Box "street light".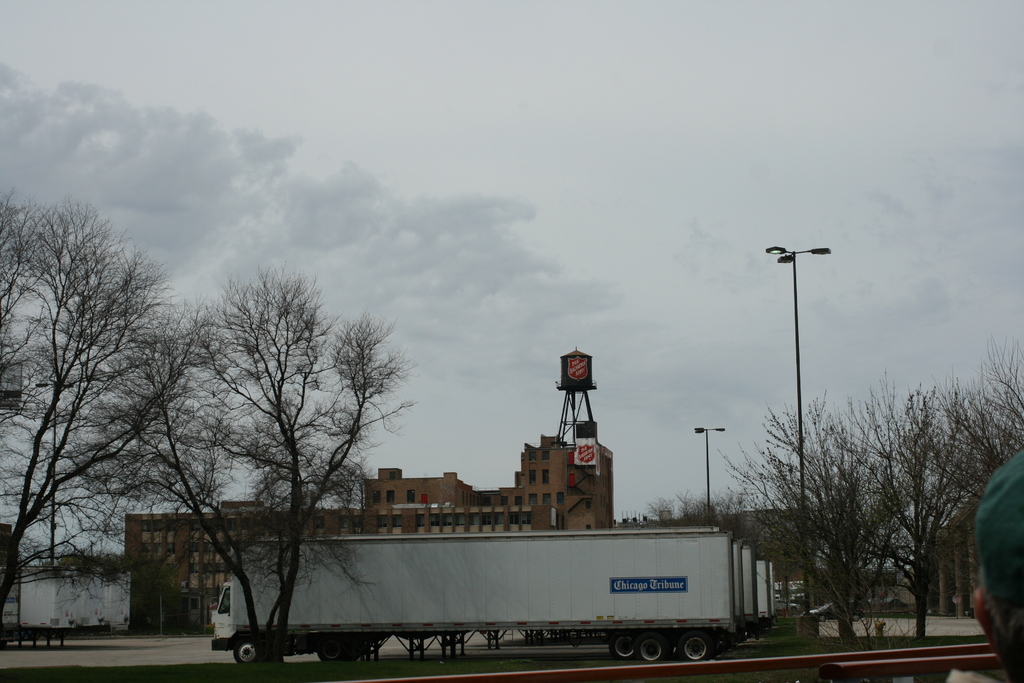
<box>769,245,826,601</box>.
